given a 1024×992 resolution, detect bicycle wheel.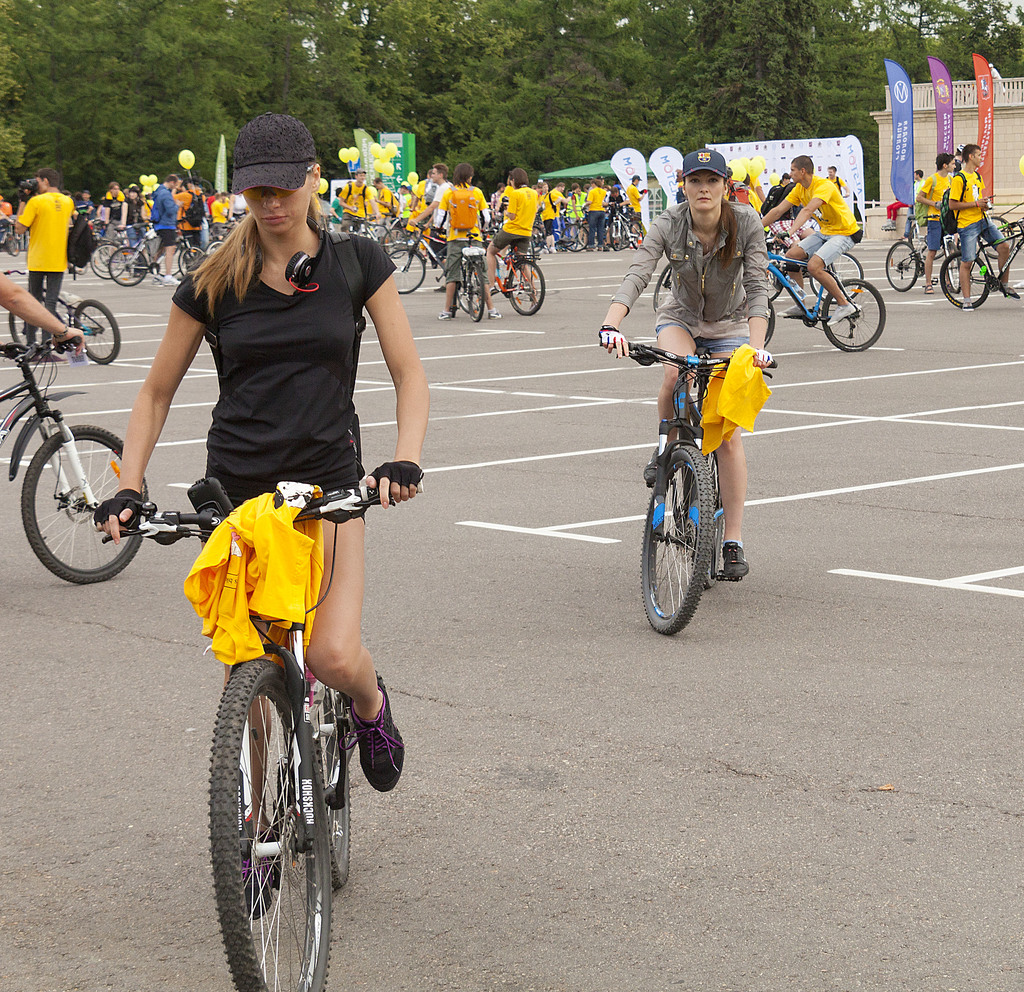
locate(202, 660, 339, 991).
